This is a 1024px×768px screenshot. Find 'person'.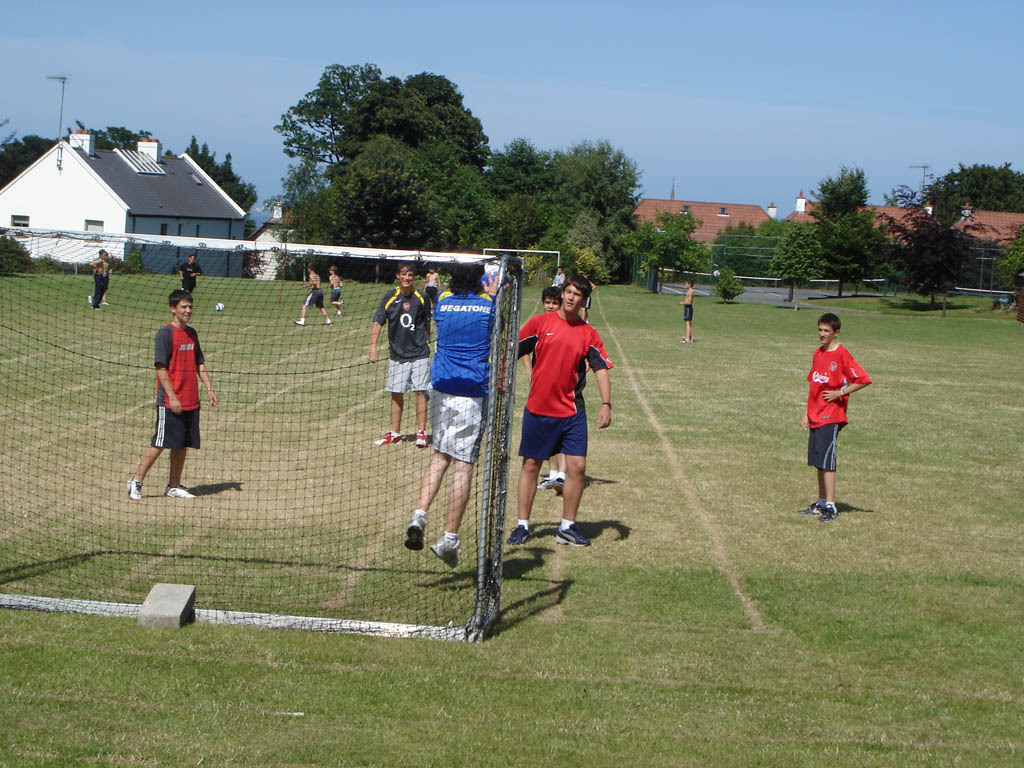
Bounding box: bbox(800, 311, 868, 528).
